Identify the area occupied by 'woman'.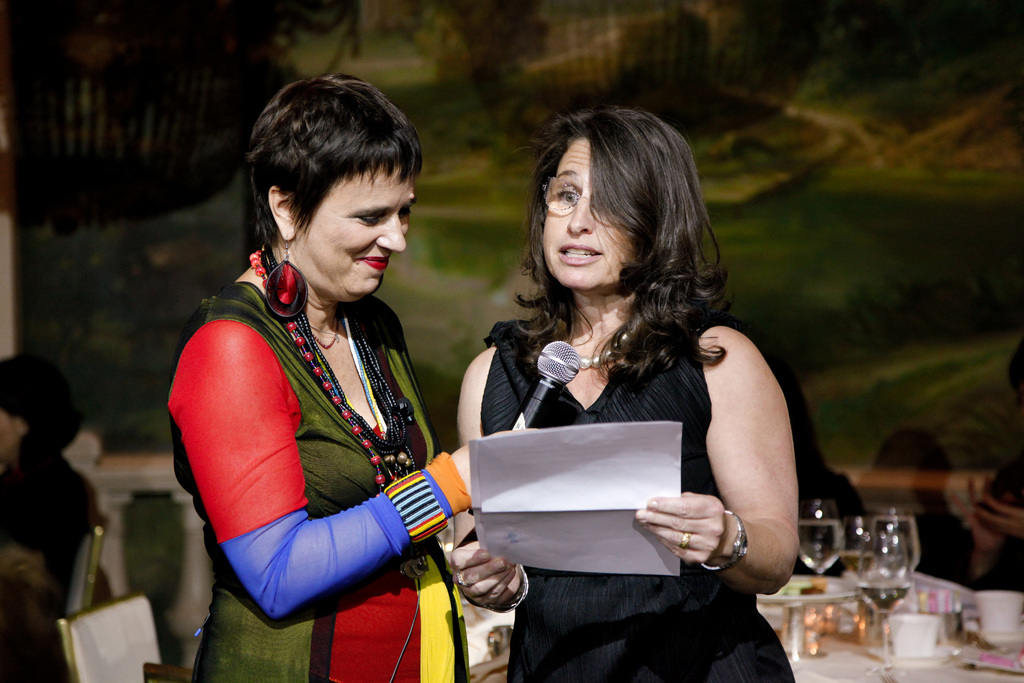
Area: {"left": 0, "top": 354, "right": 104, "bottom": 682}.
